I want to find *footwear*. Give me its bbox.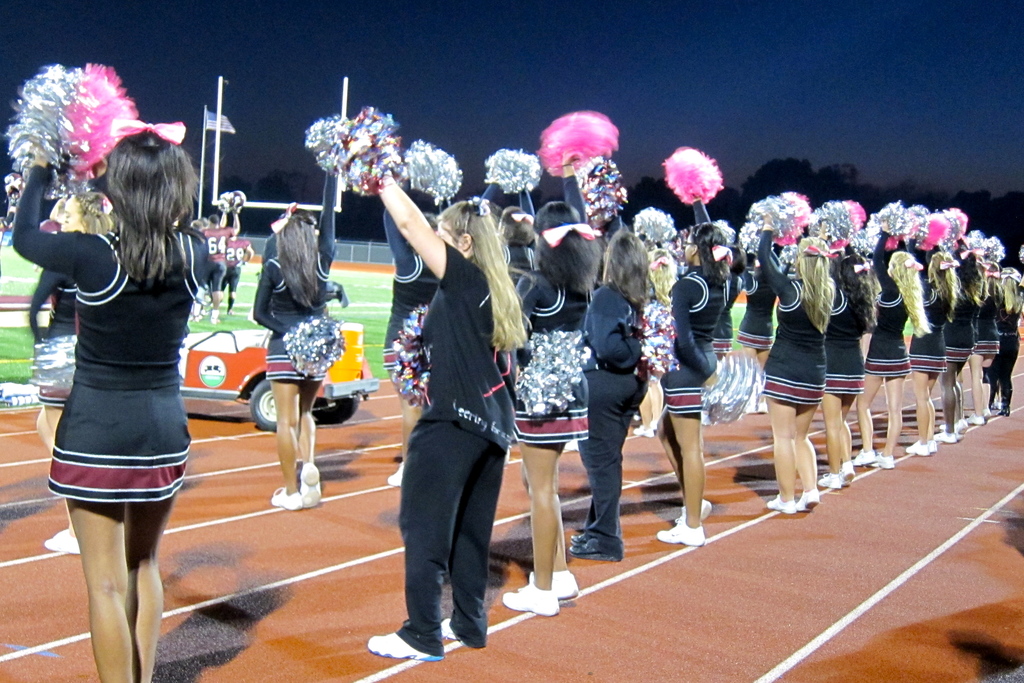
(44, 531, 79, 557).
